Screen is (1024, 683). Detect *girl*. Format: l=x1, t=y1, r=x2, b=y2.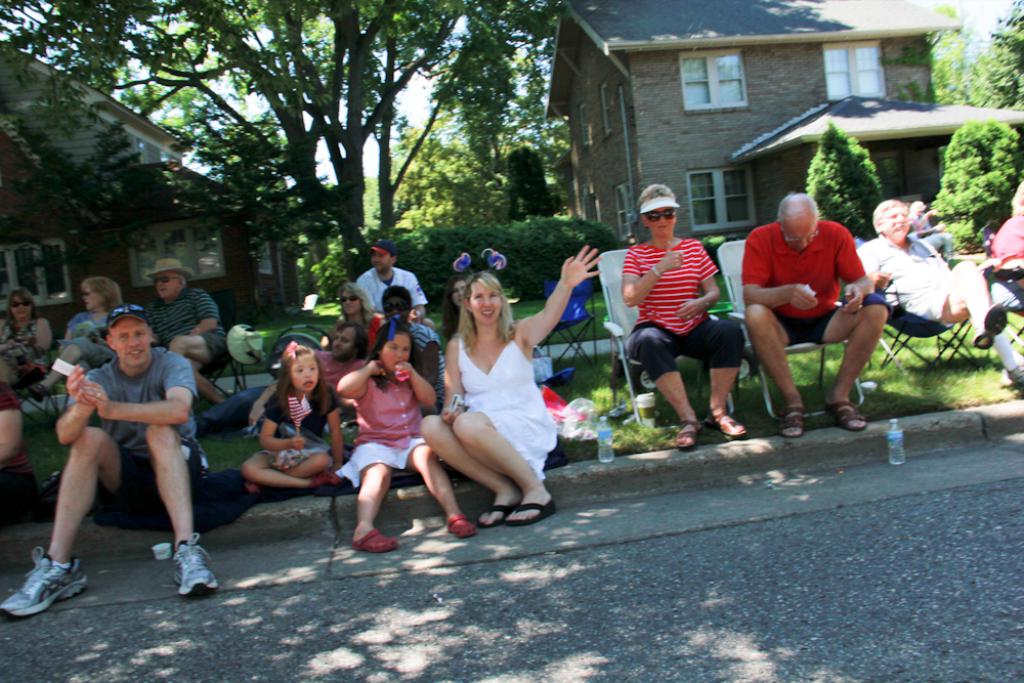
l=337, t=317, r=479, b=553.
